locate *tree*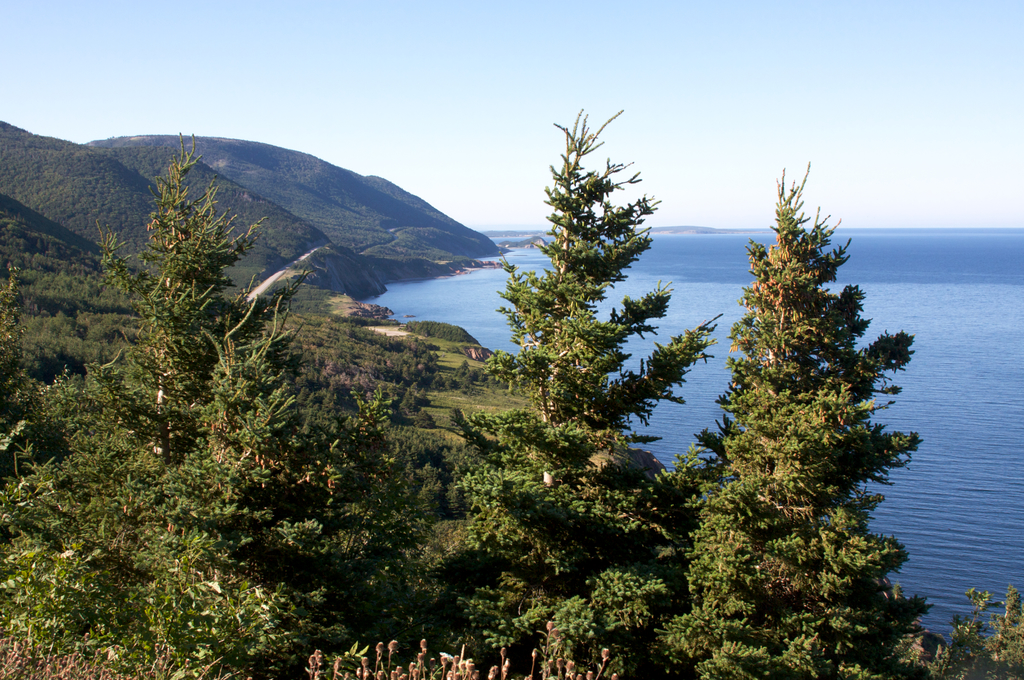
430,108,726,679
